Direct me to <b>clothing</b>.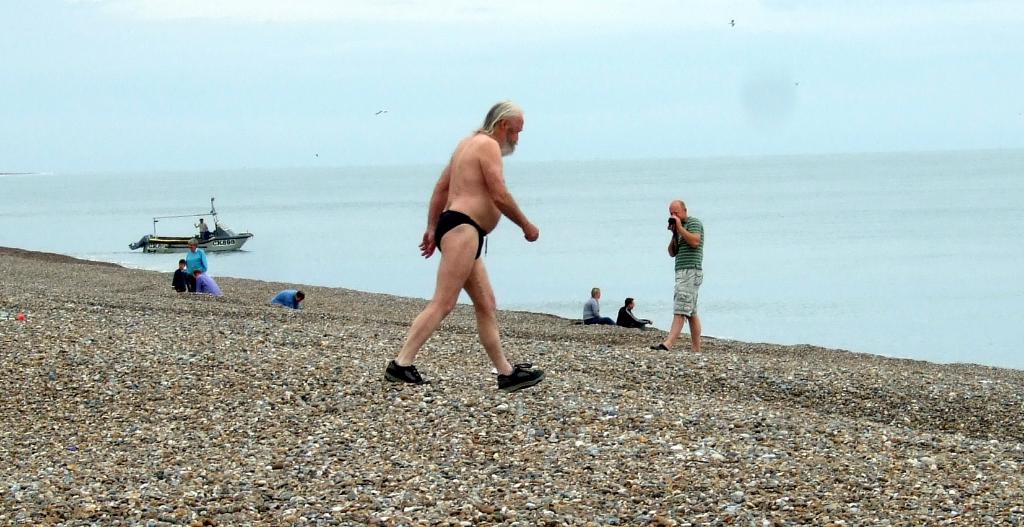
Direction: <box>192,270,226,299</box>.
